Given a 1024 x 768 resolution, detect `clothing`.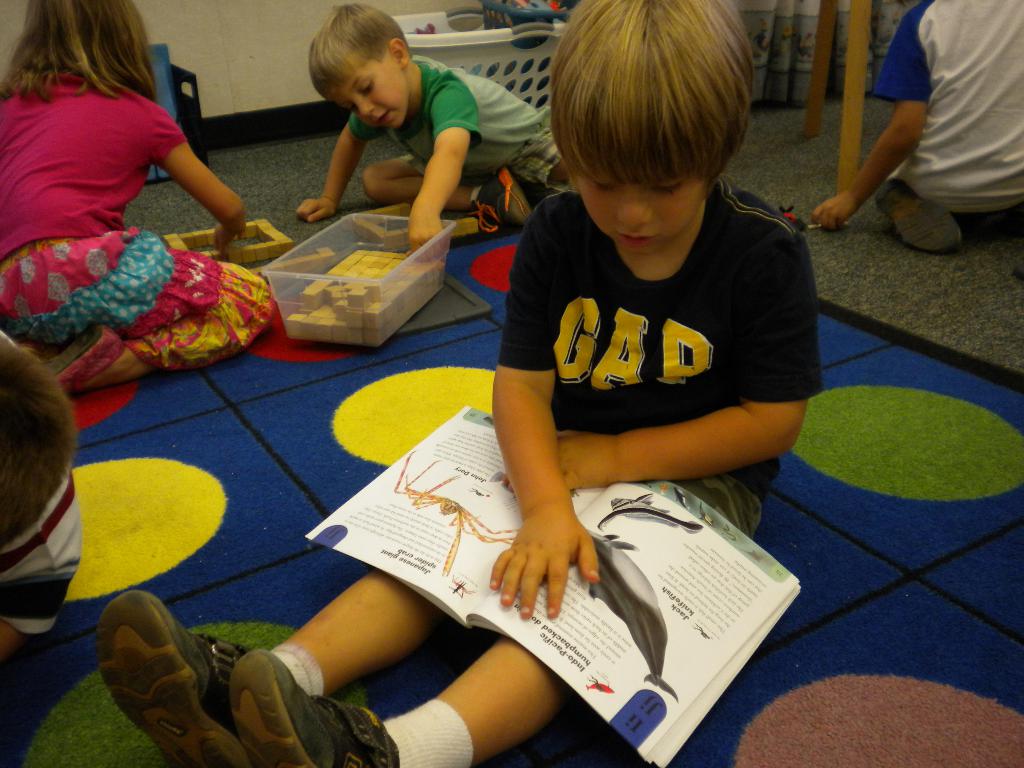
{"x1": 0, "y1": 318, "x2": 88, "y2": 678}.
